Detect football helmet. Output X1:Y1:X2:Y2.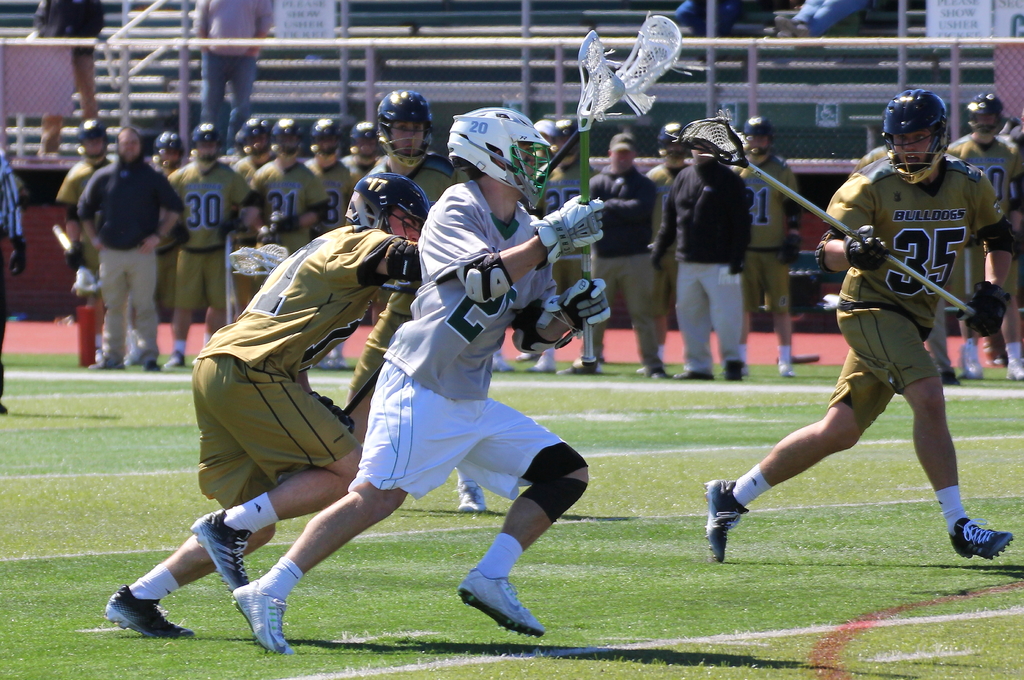
350:115:385:157.
